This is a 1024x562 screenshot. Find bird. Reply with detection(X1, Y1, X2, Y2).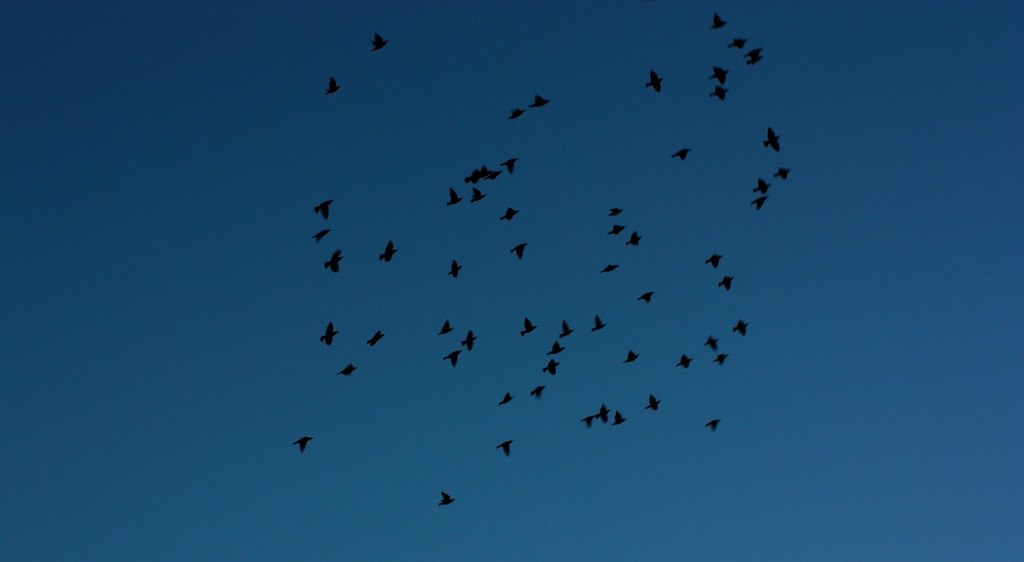
detection(642, 396, 664, 417).
